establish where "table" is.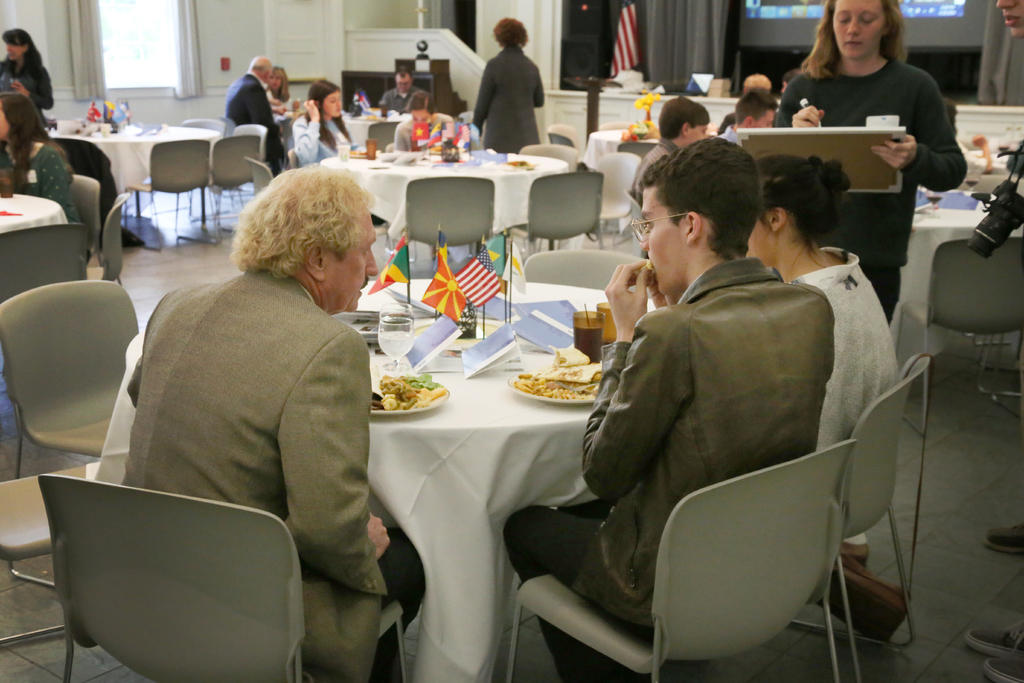
Established at rect(578, 120, 716, 217).
